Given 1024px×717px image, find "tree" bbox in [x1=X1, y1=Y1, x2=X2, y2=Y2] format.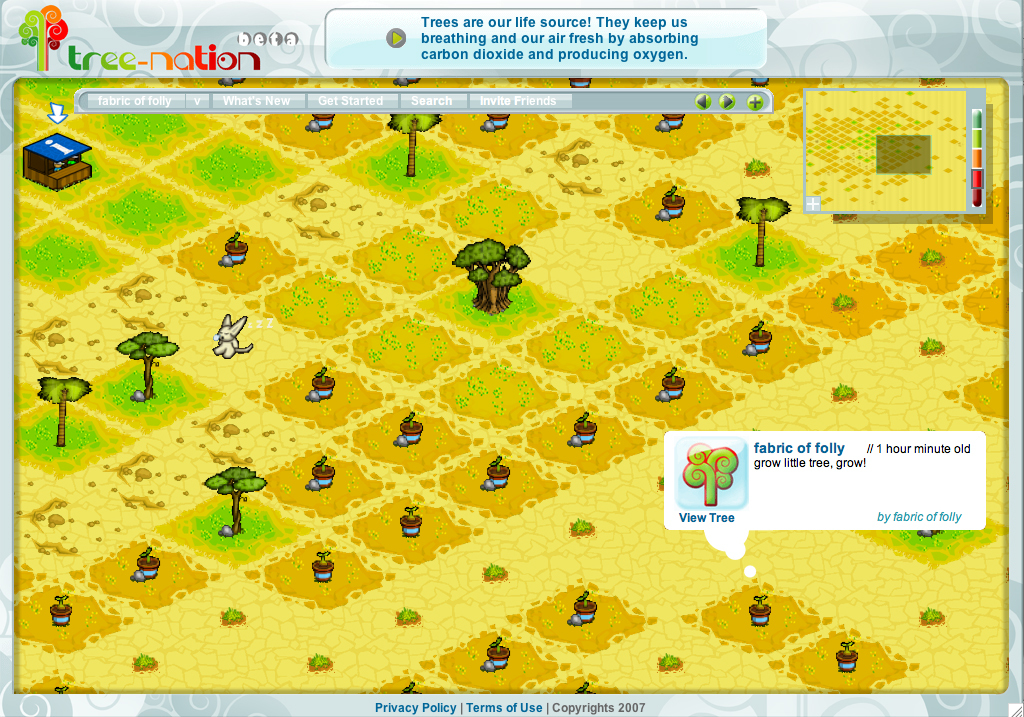
[x1=446, y1=235, x2=534, y2=317].
